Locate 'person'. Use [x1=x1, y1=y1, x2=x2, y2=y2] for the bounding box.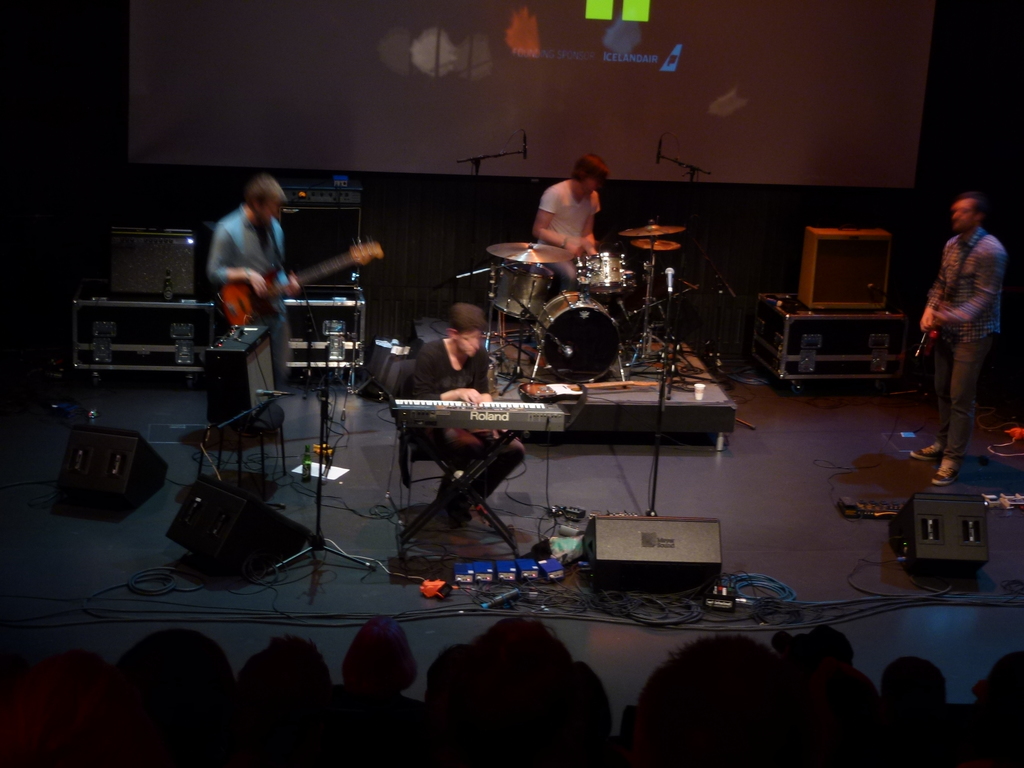
[x1=534, y1=156, x2=612, y2=287].
